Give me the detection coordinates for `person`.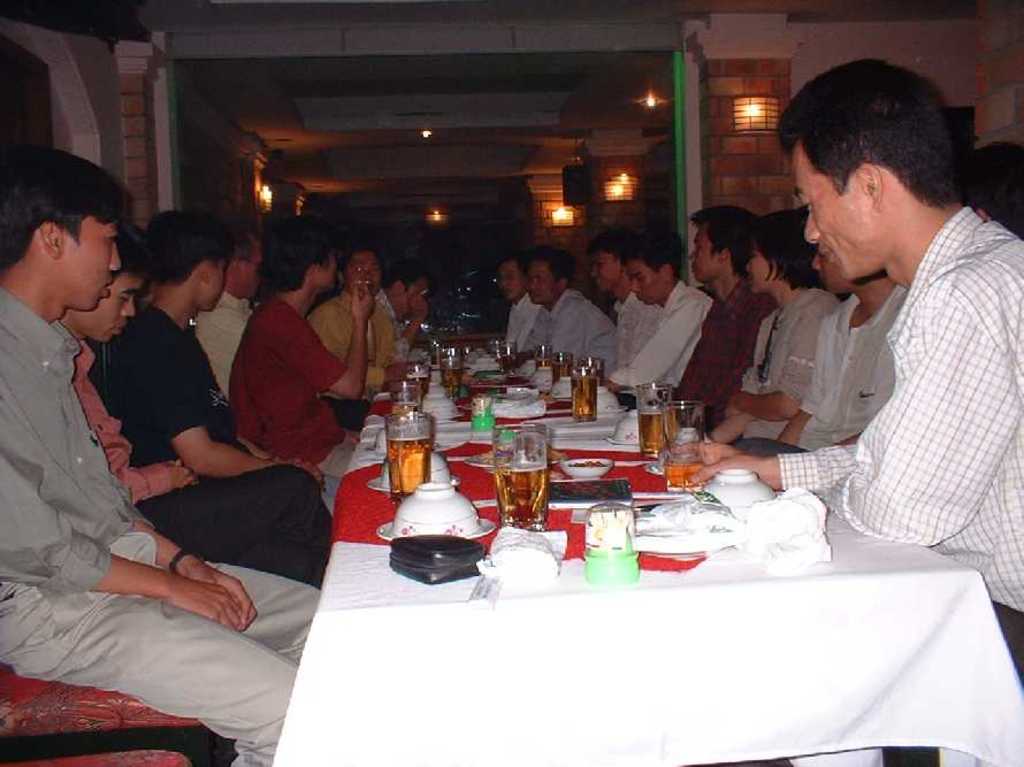
left=373, top=261, right=431, bottom=369.
